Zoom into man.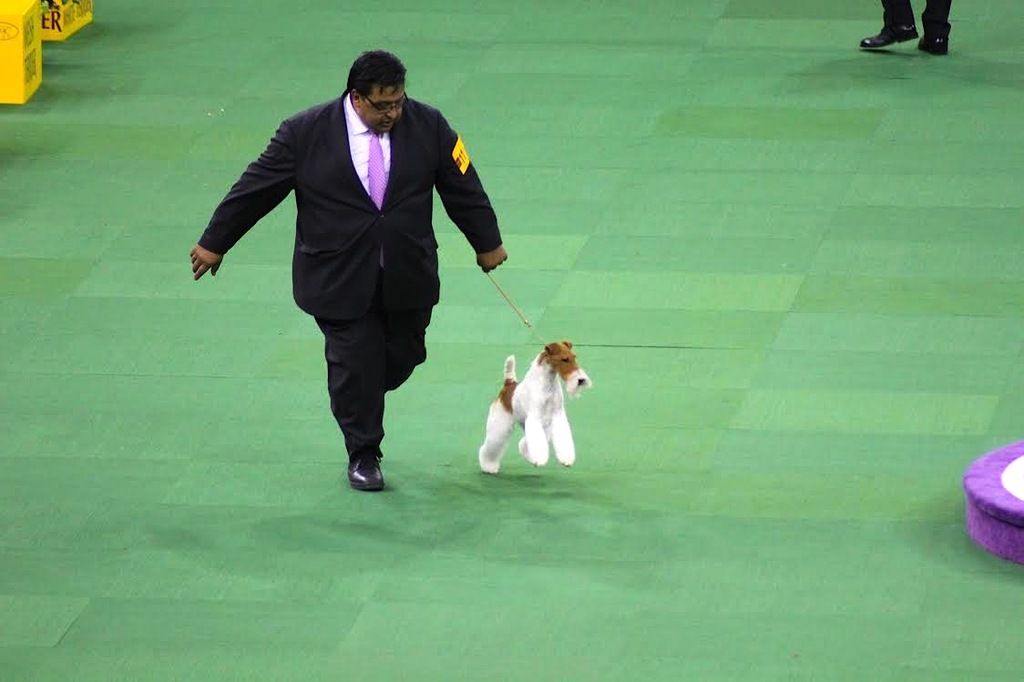
Zoom target: 192, 55, 524, 494.
